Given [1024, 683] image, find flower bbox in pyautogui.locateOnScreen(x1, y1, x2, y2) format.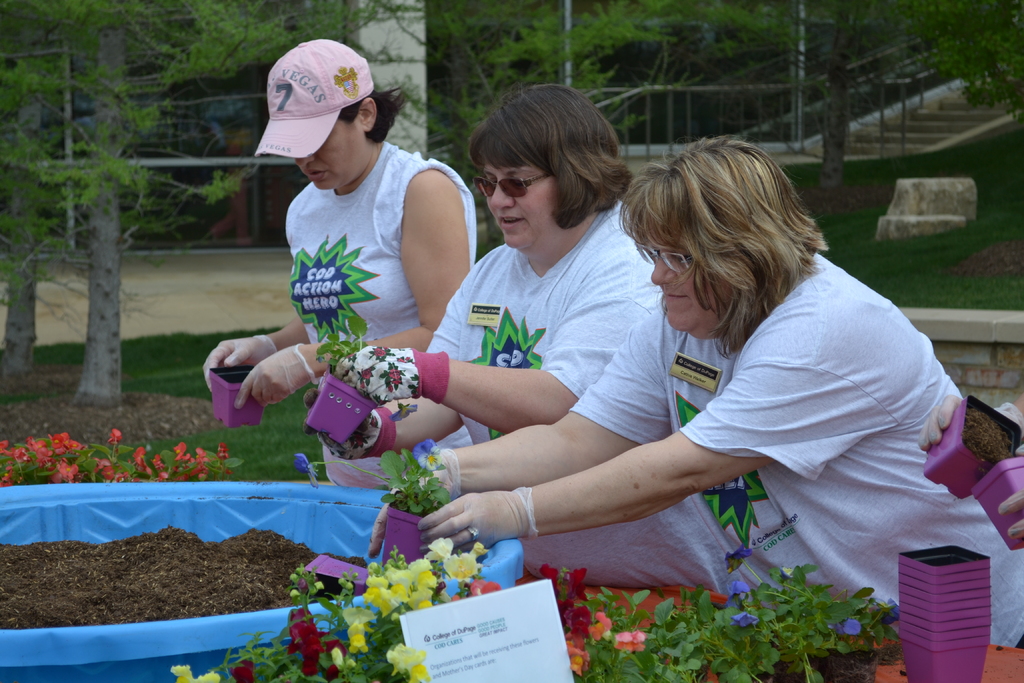
pyautogui.locateOnScreen(611, 629, 650, 654).
